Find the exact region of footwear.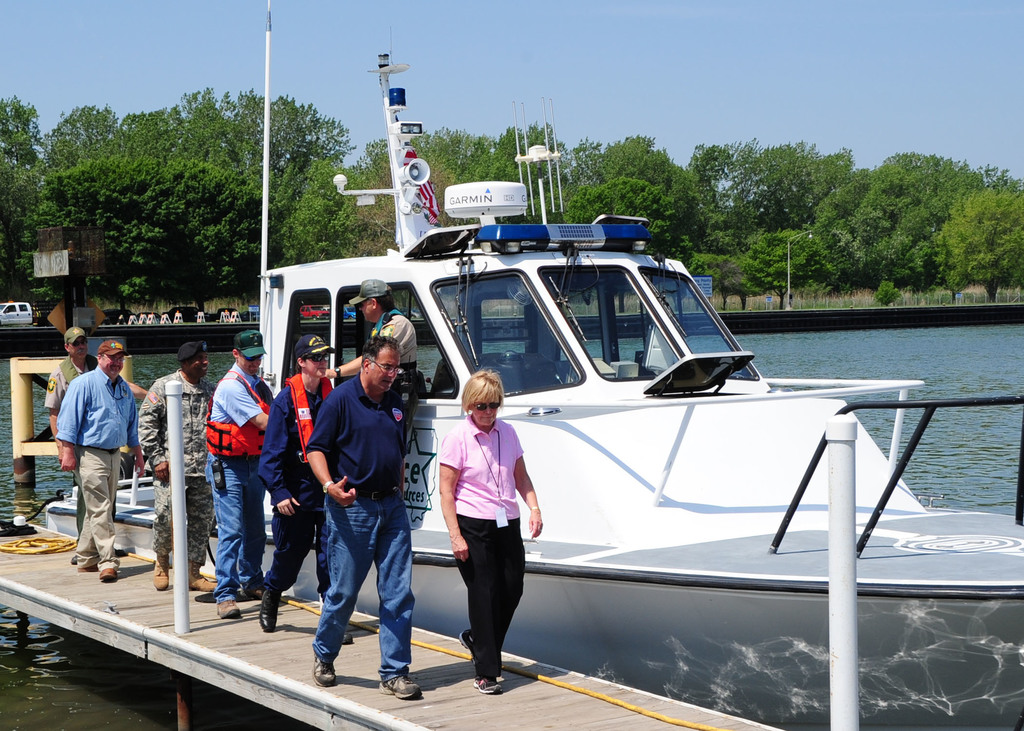
Exact region: region(473, 674, 507, 696).
